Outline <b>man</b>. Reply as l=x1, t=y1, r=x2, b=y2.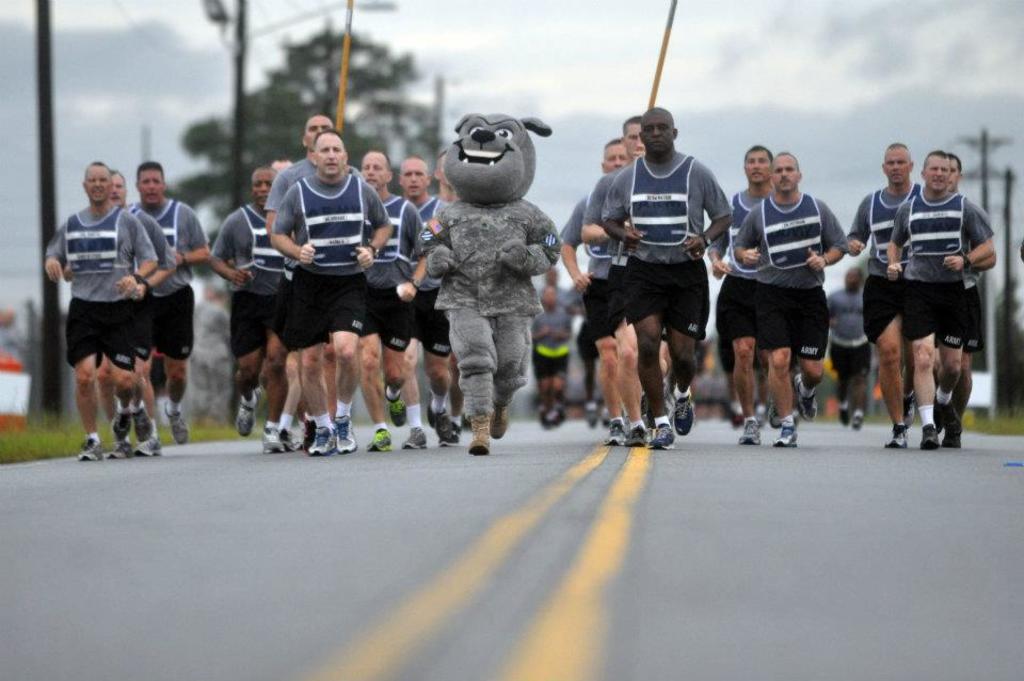
l=44, t=160, r=158, b=471.
